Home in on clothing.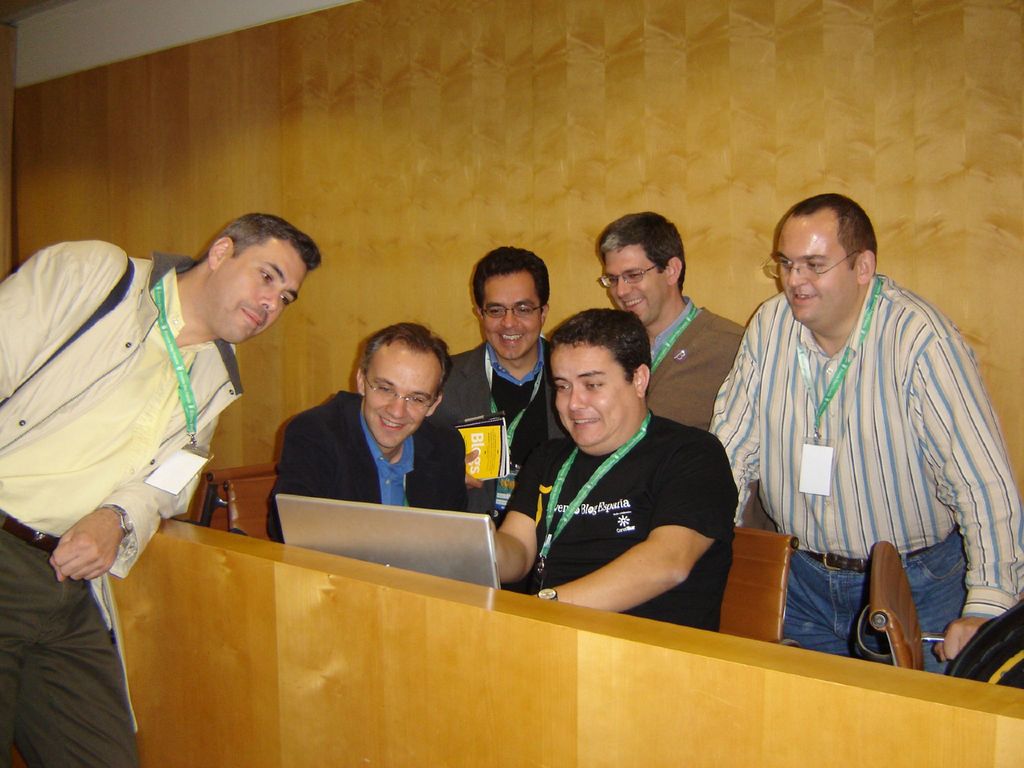
Homed in at select_region(426, 342, 568, 523).
